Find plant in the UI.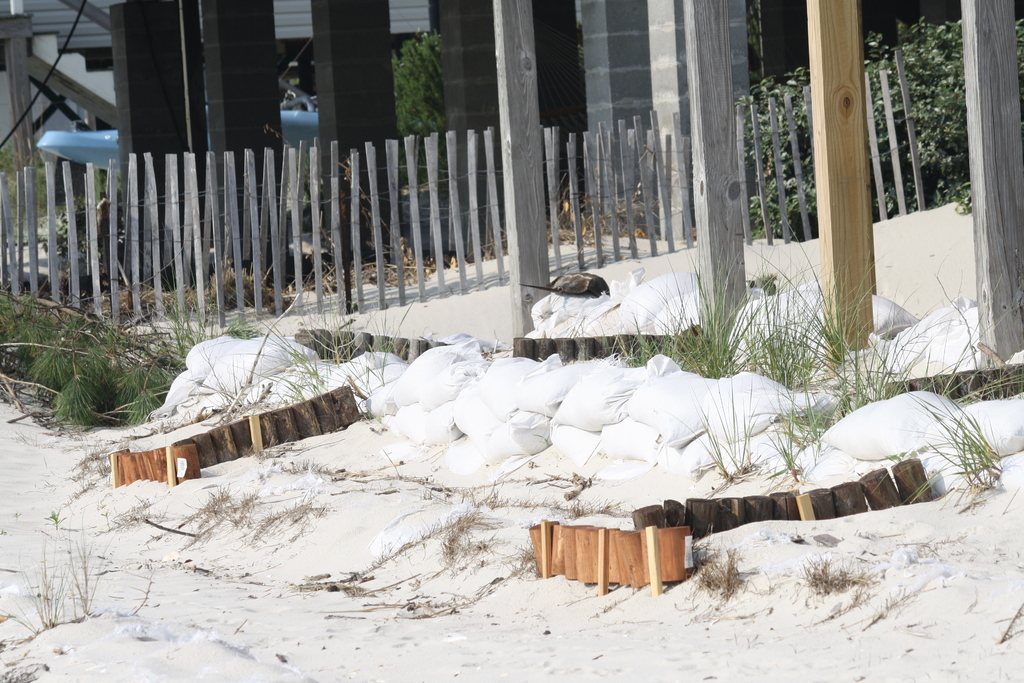
UI element at rect(740, 258, 849, 392).
